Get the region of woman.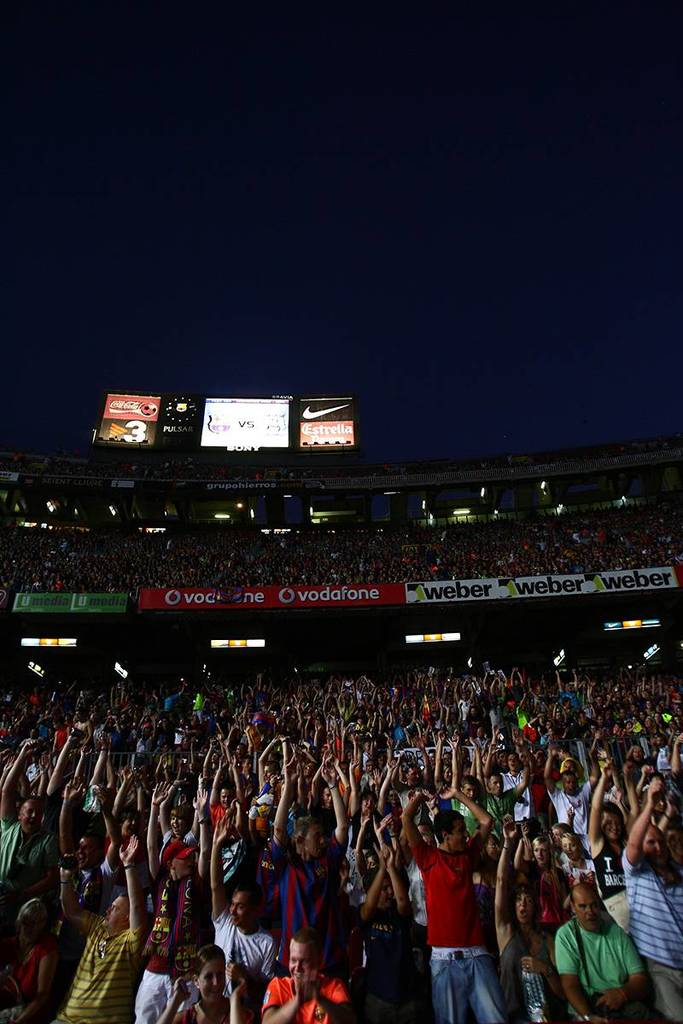
(x1=157, y1=780, x2=201, y2=877).
